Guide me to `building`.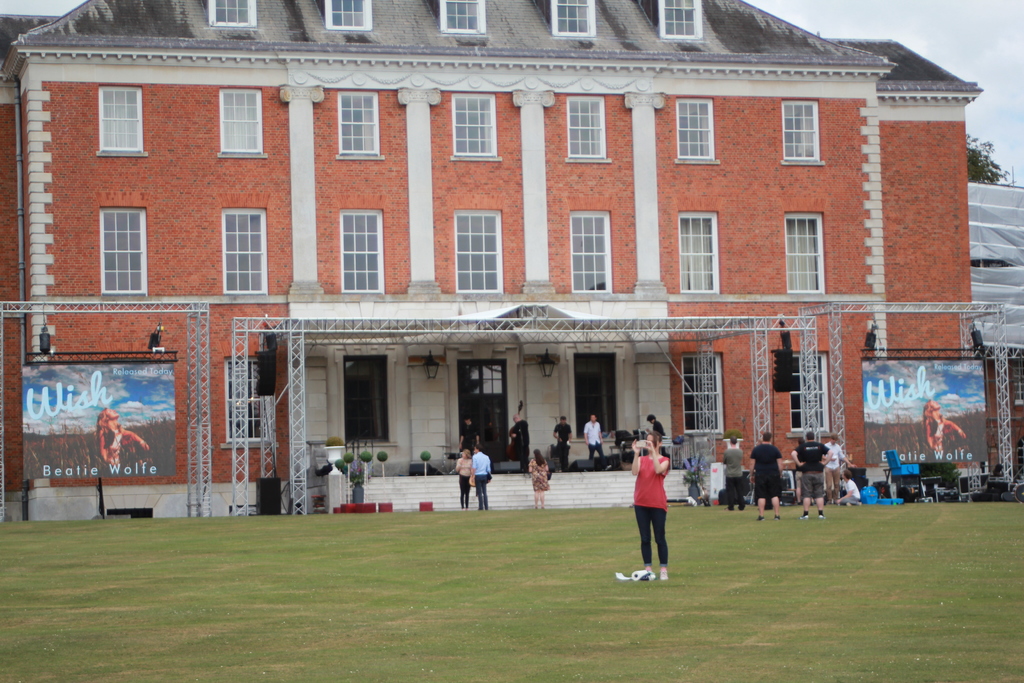
Guidance: (x1=968, y1=181, x2=1023, y2=475).
